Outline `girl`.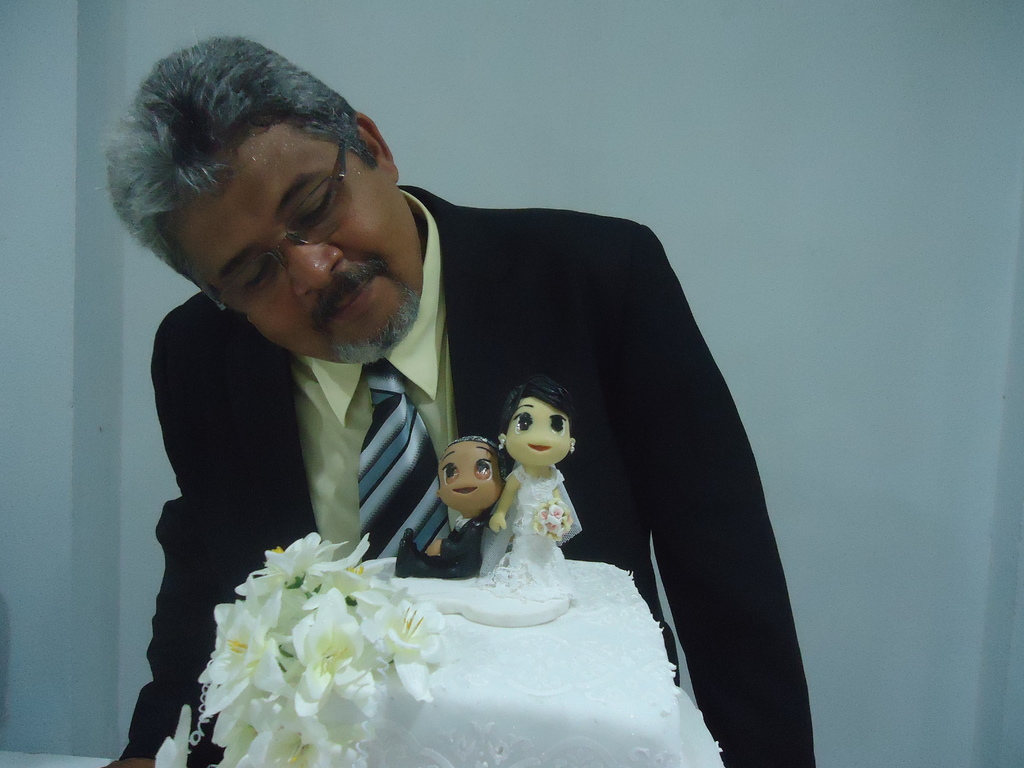
Outline: select_region(486, 374, 584, 603).
